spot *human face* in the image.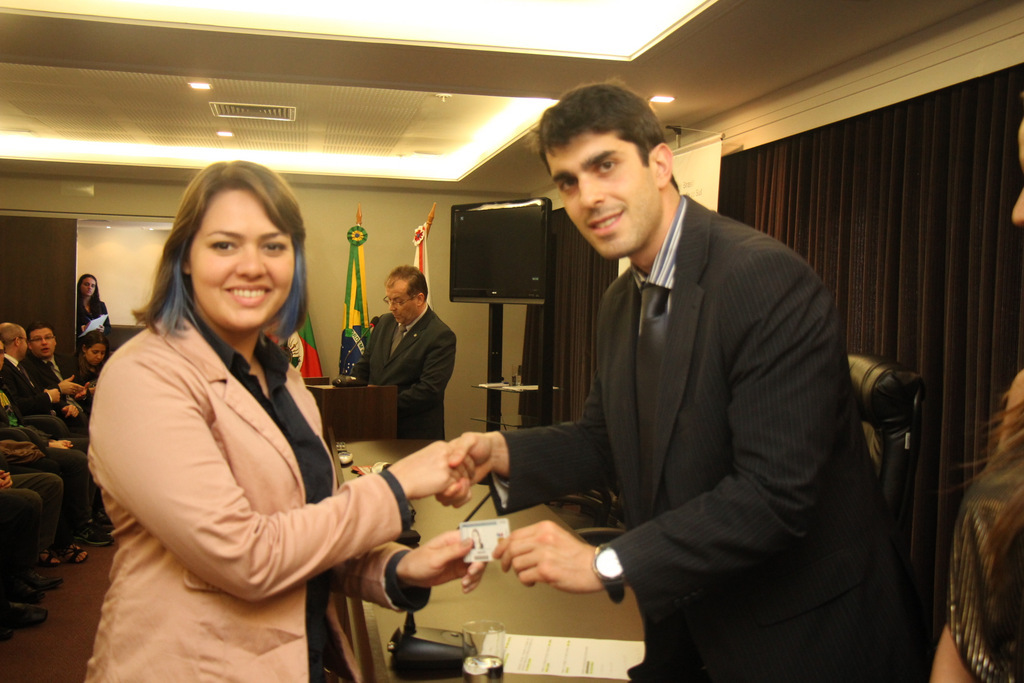
*human face* found at crop(33, 330, 51, 349).
